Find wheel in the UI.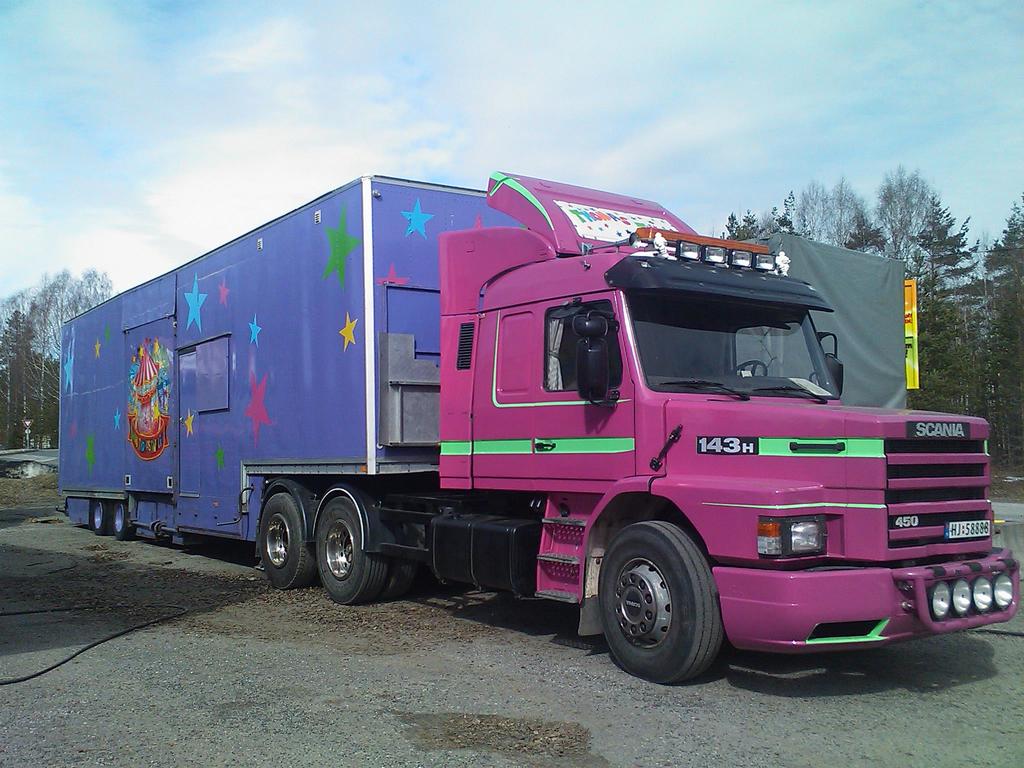
UI element at {"x1": 319, "y1": 495, "x2": 388, "y2": 611}.
